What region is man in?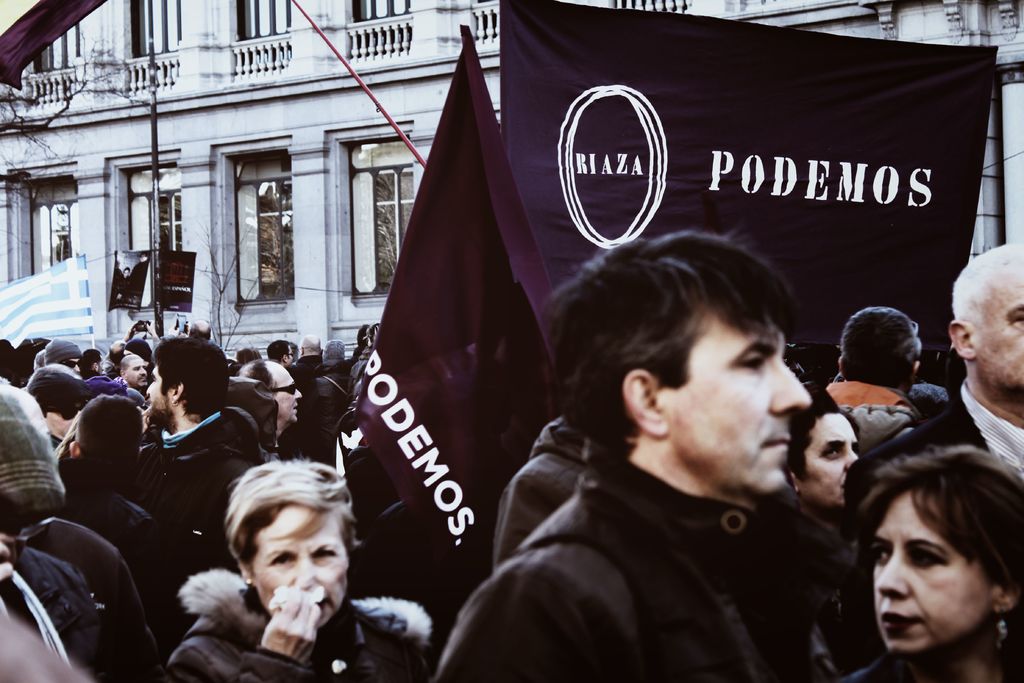
x1=134 y1=325 x2=275 y2=538.
